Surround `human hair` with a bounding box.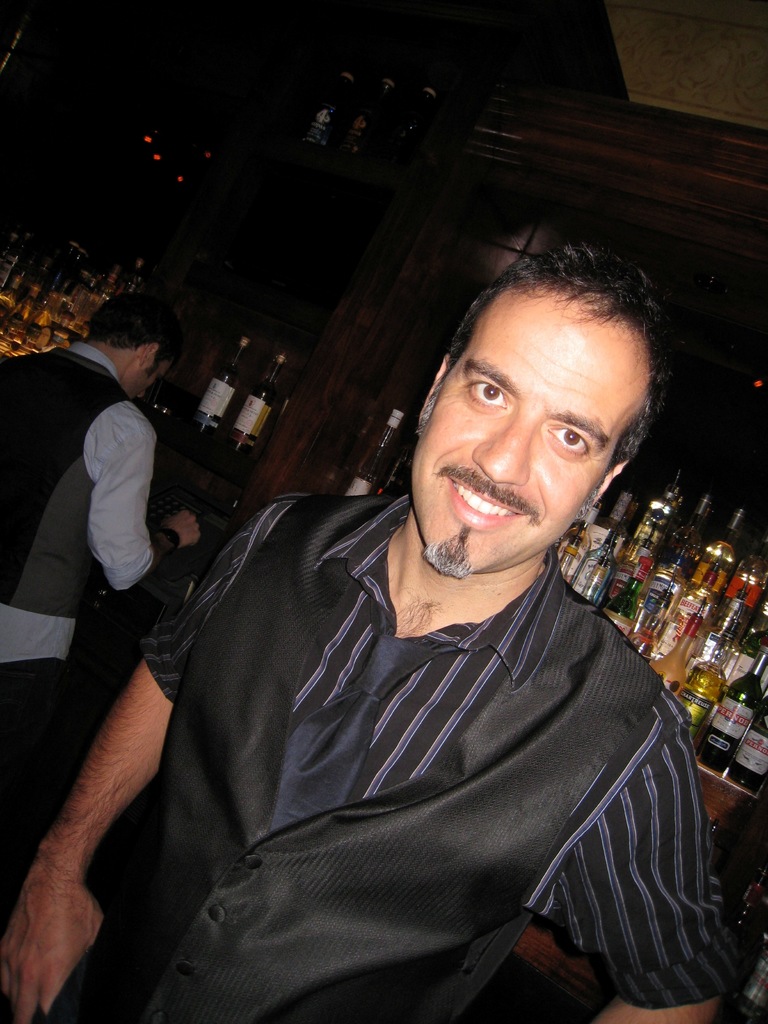
box=[83, 292, 188, 376].
